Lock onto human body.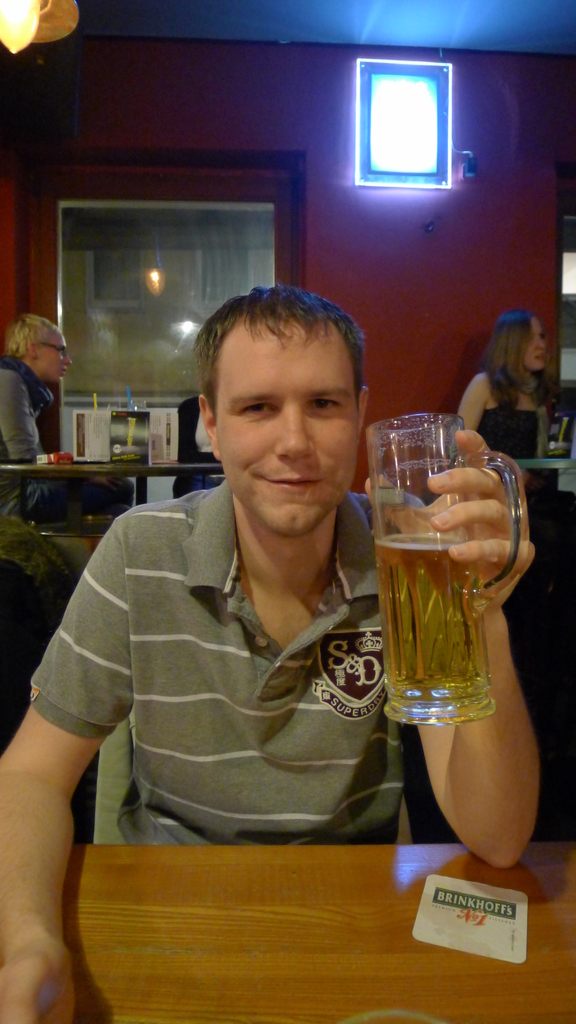
Locked: [left=0, top=350, right=137, bottom=527].
